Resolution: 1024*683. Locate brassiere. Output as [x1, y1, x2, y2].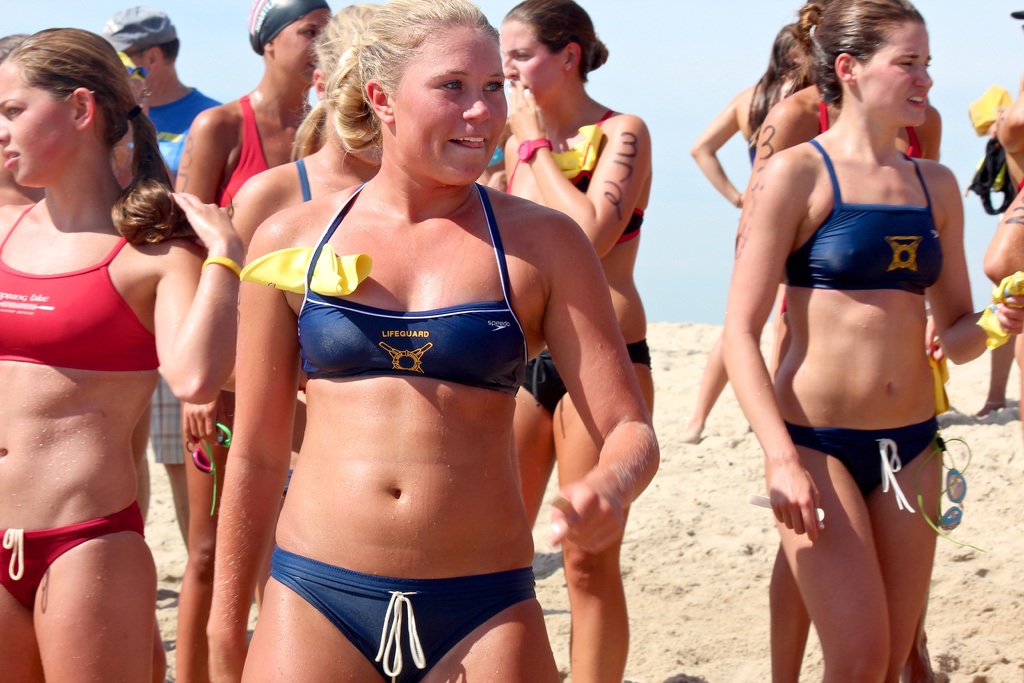
[294, 159, 312, 204].
